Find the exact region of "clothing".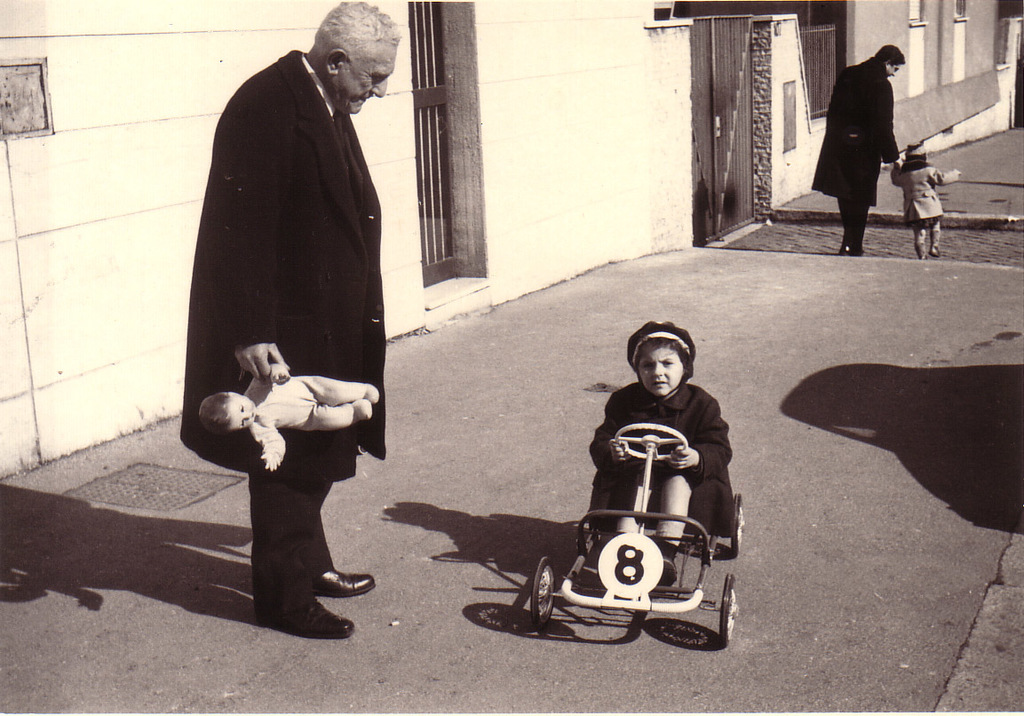
Exact region: {"x1": 585, "y1": 382, "x2": 742, "y2": 541}.
